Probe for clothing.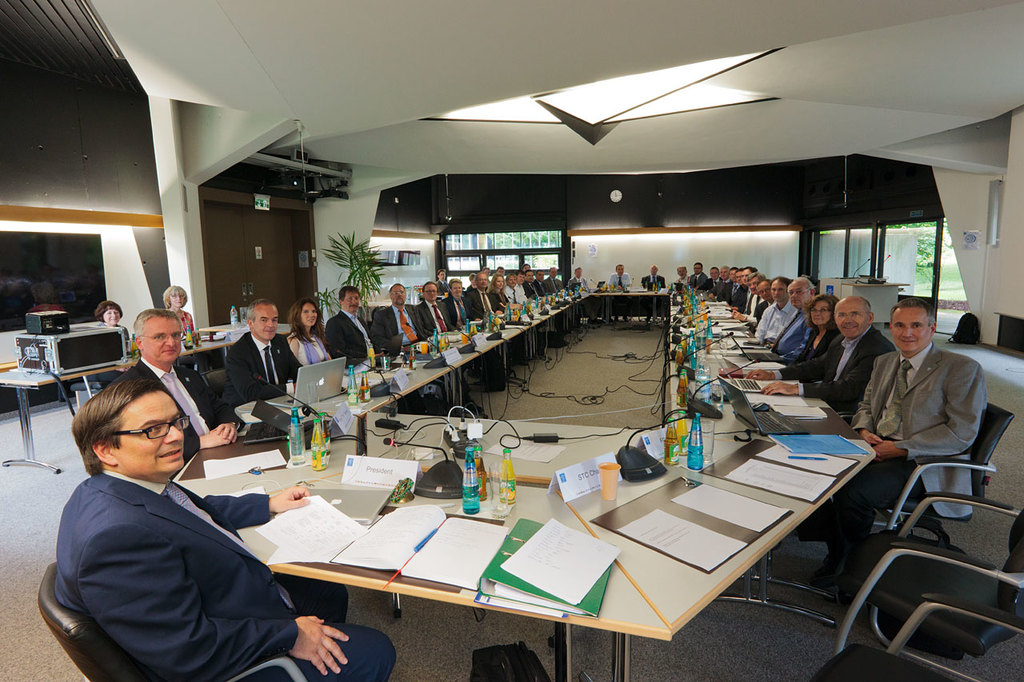
Probe result: Rect(710, 279, 730, 296).
